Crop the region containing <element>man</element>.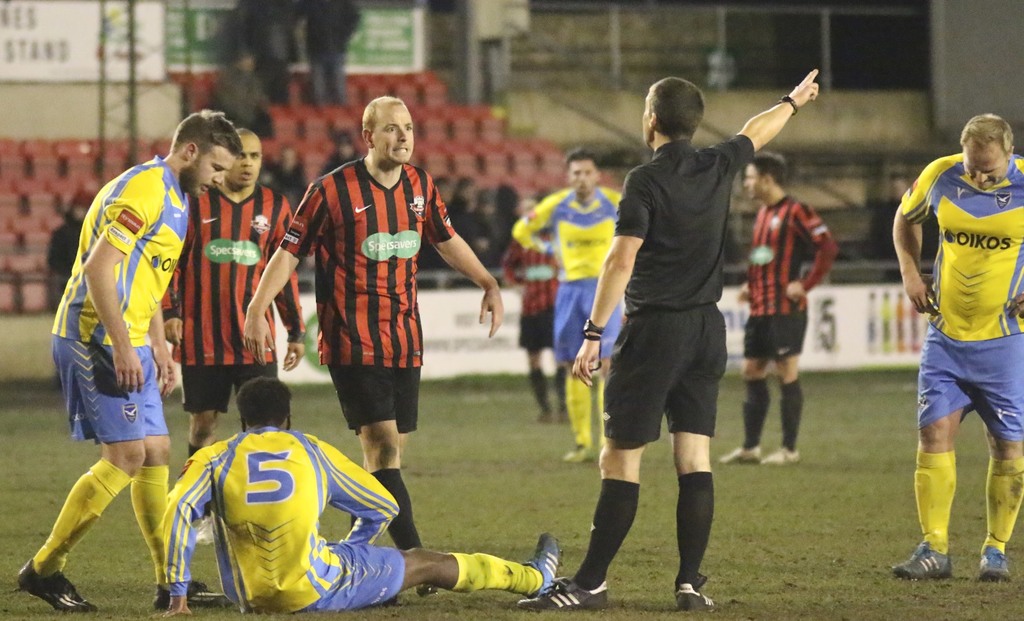
Crop region: bbox=(155, 372, 561, 618).
